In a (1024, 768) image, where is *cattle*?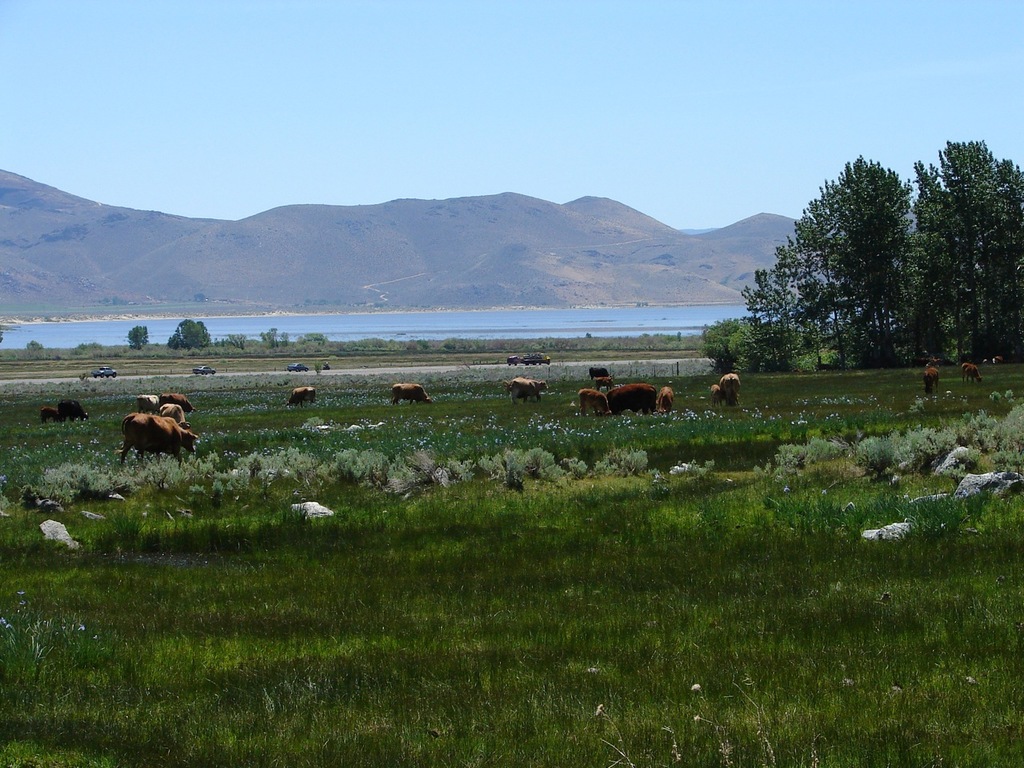
region(132, 391, 160, 414).
